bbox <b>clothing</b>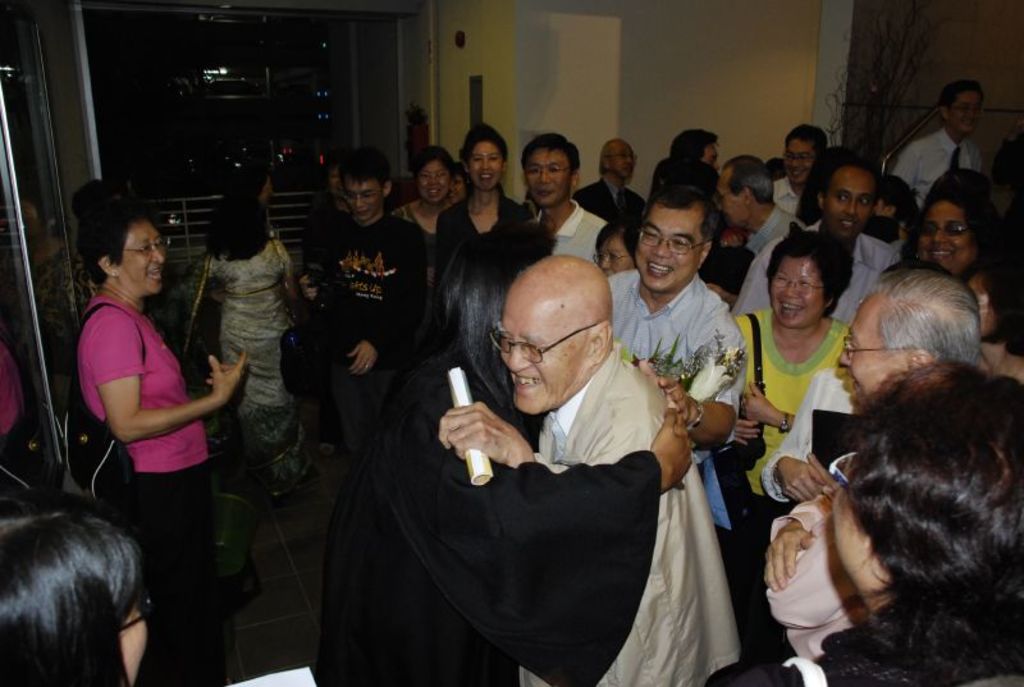
[609,260,754,519]
